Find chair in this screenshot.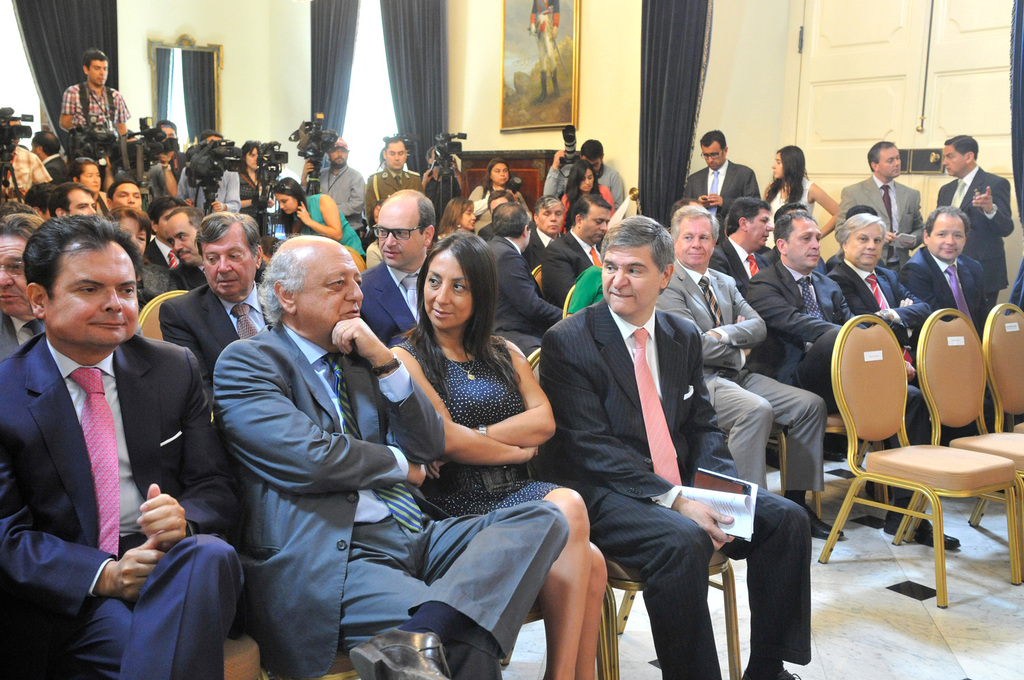
The bounding box for chair is pyautogui.locateOnScreen(906, 308, 1023, 580).
